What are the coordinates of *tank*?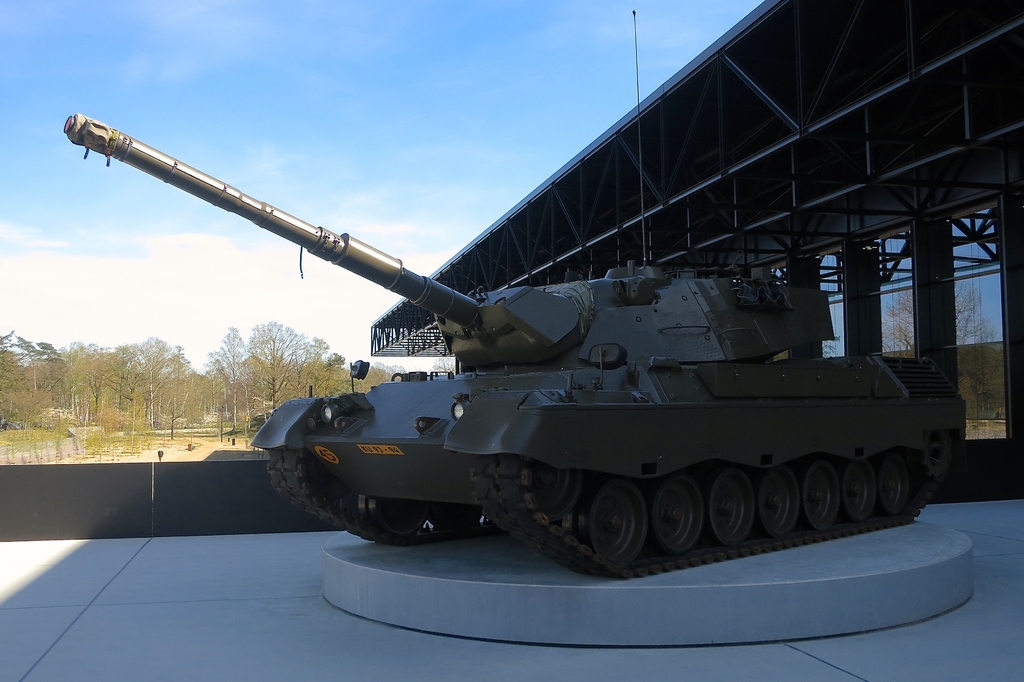
[left=63, top=113, right=967, bottom=583].
